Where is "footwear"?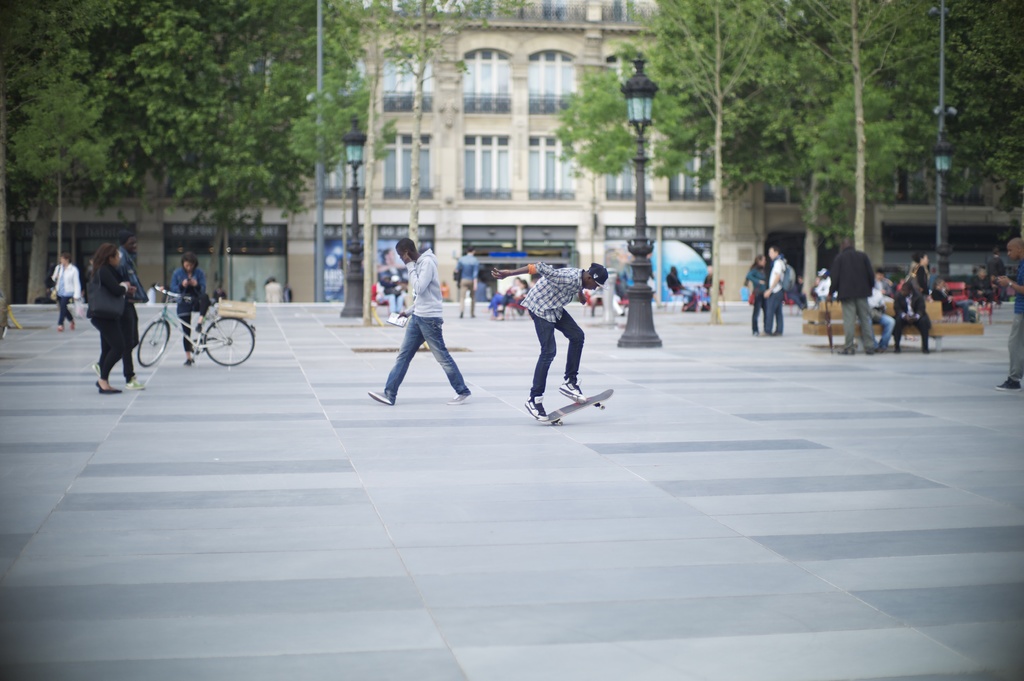
[124,381,147,390].
